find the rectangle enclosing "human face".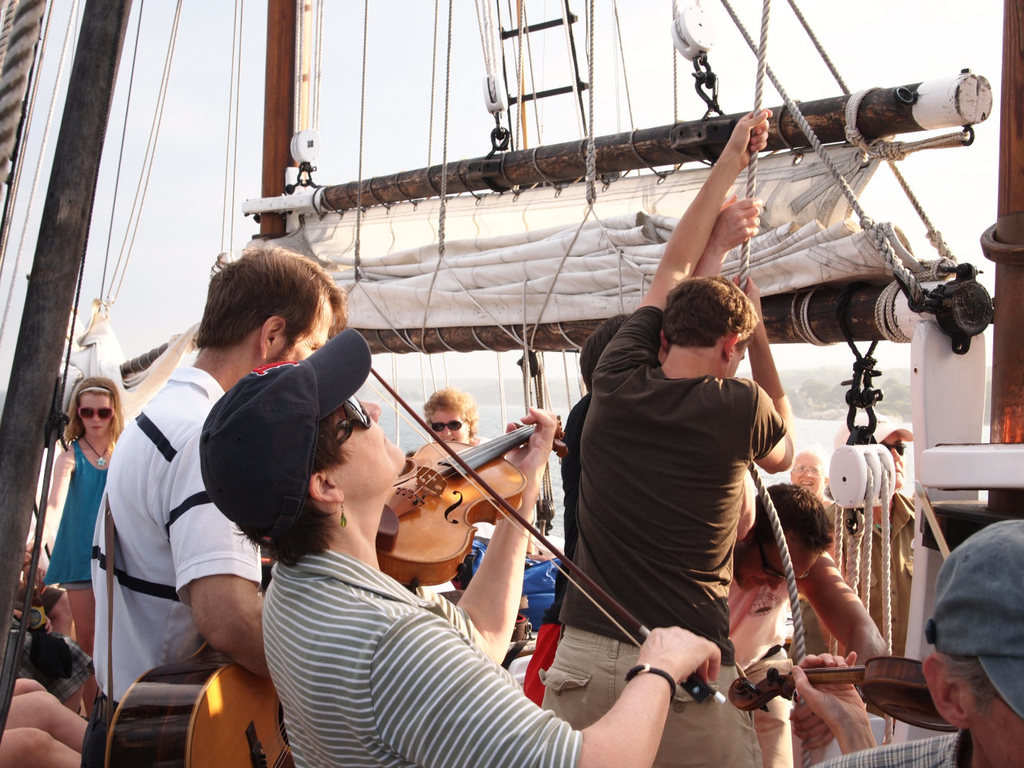
l=275, t=302, r=334, b=362.
